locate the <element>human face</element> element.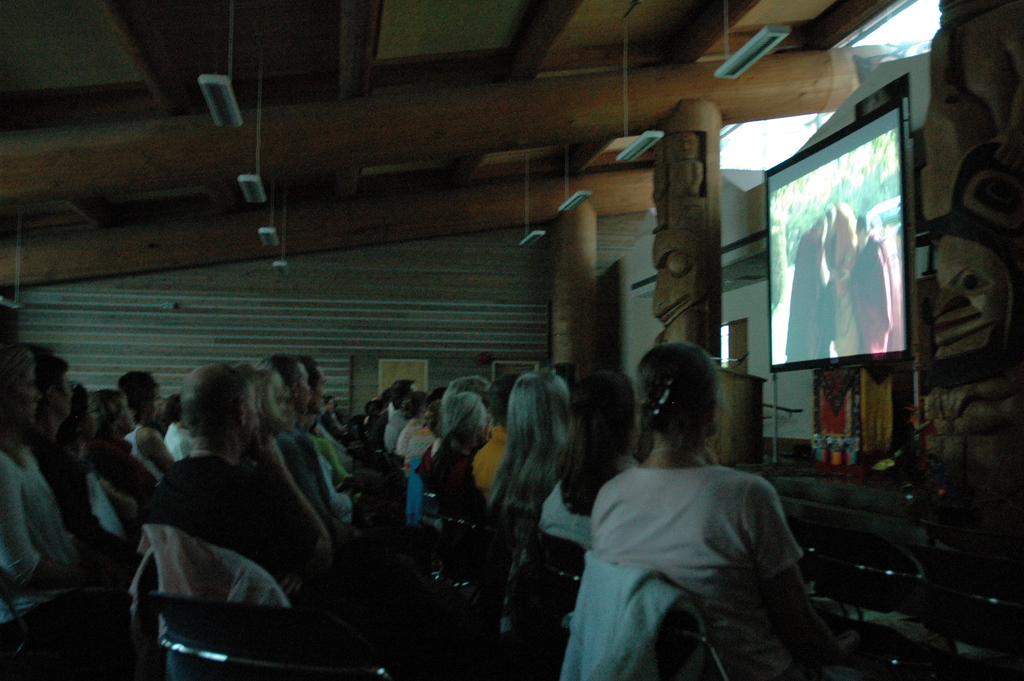
Element bbox: box(51, 369, 71, 414).
